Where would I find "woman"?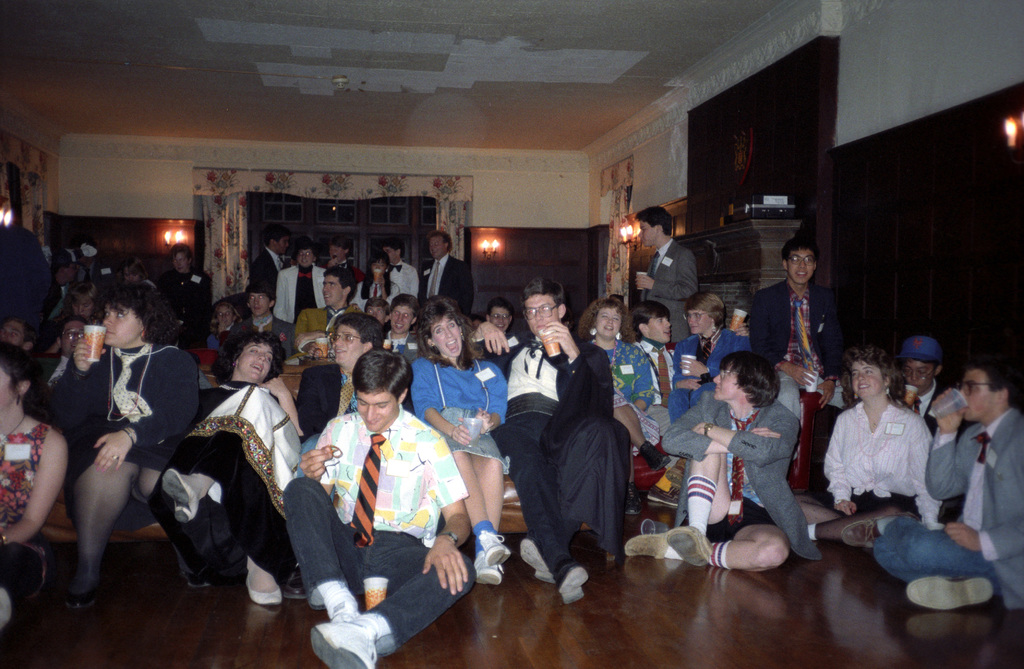
At detection(634, 303, 676, 403).
